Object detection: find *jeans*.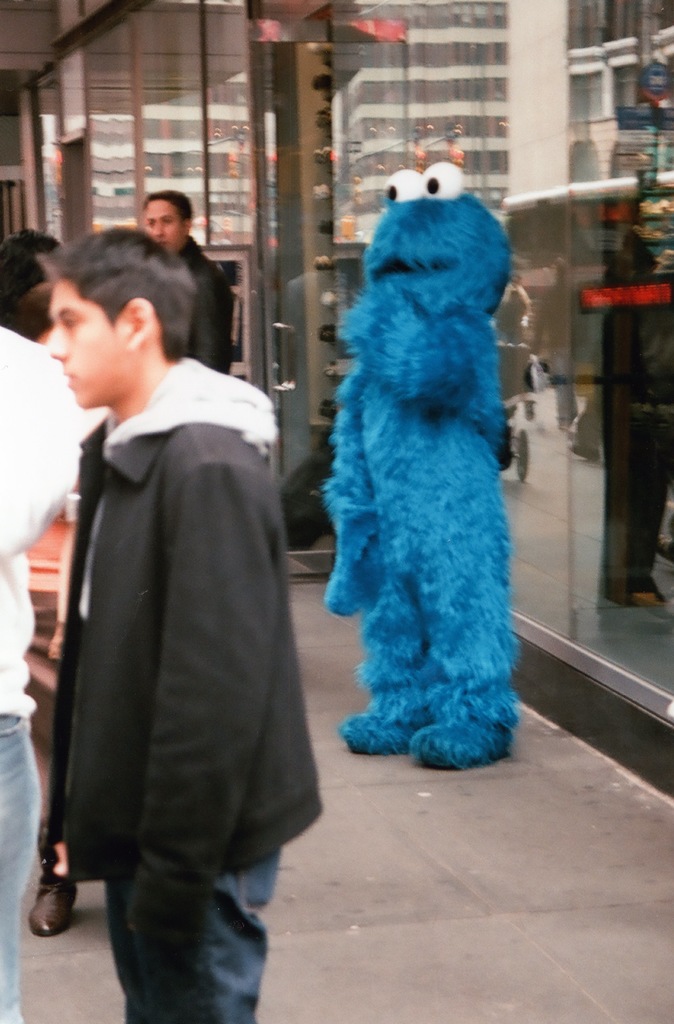
rect(0, 722, 35, 1023).
